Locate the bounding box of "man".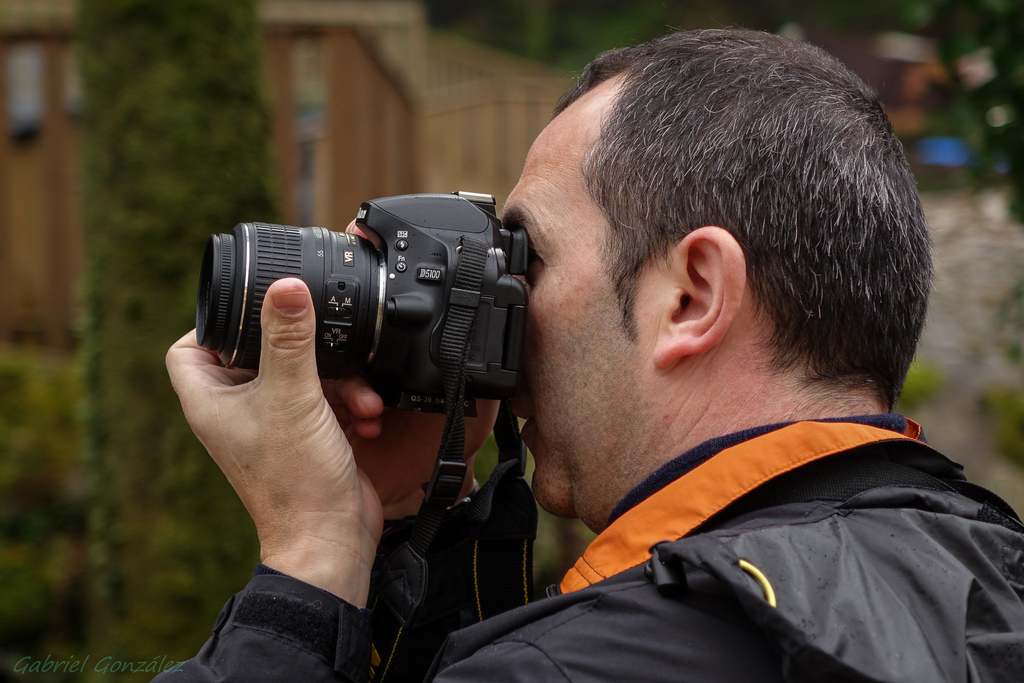
Bounding box: x1=145 y1=26 x2=1023 y2=682.
